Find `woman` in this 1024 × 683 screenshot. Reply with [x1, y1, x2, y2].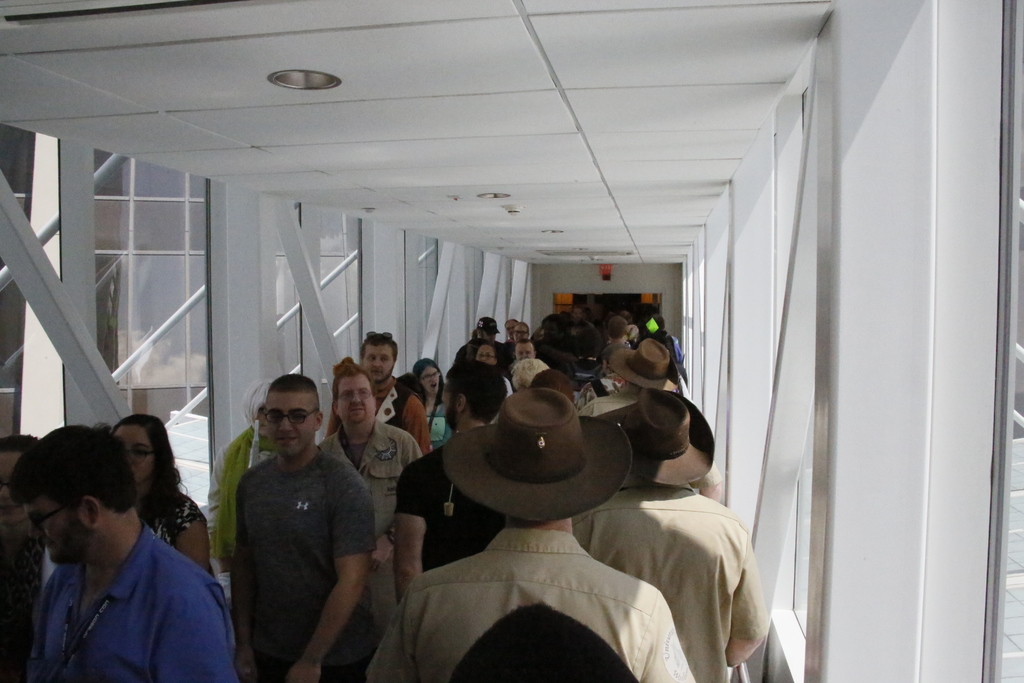
[207, 373, 282, 607].
